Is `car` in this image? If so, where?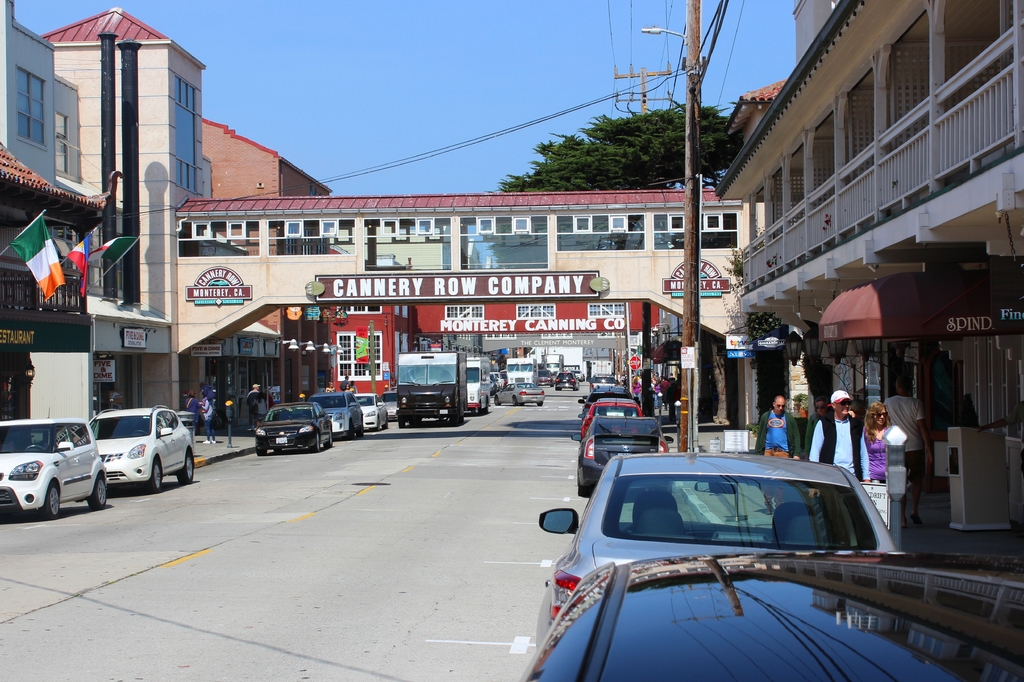
Yes, at locate(256, 400, 332, 455).
